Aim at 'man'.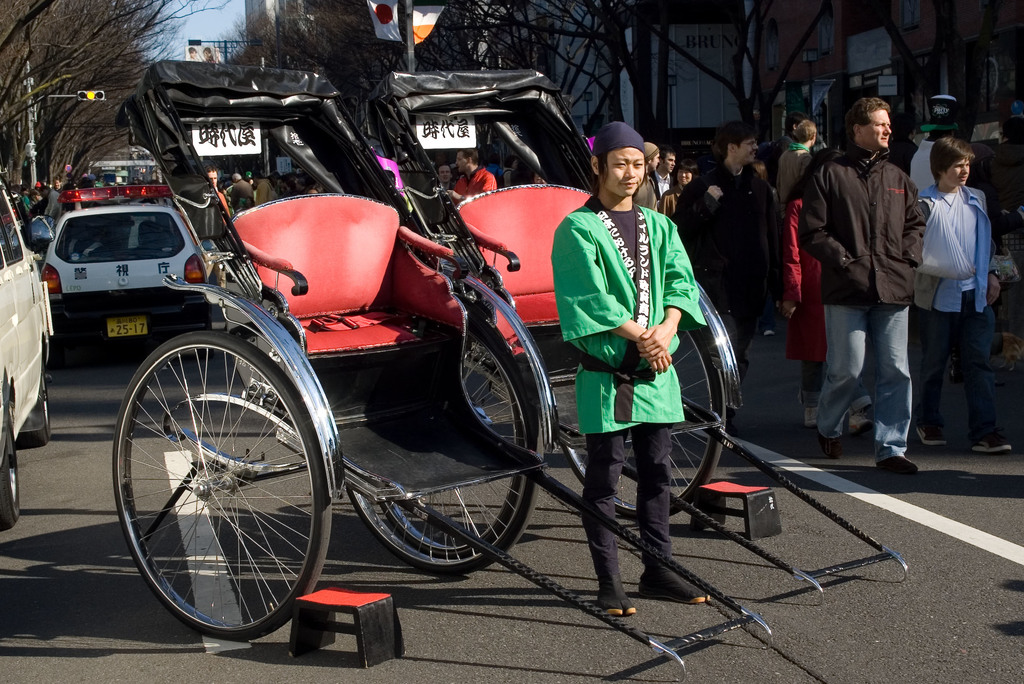
Aimed at <box>44,179,61,226</box>.
